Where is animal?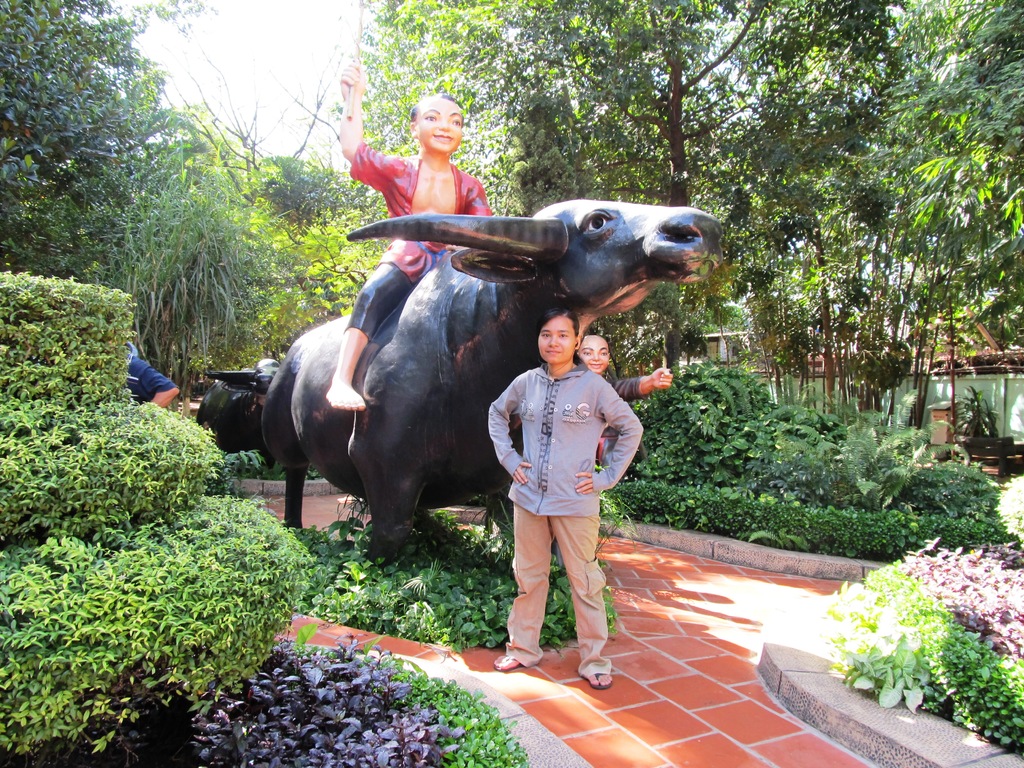
region(256, 198, 727, 573).
